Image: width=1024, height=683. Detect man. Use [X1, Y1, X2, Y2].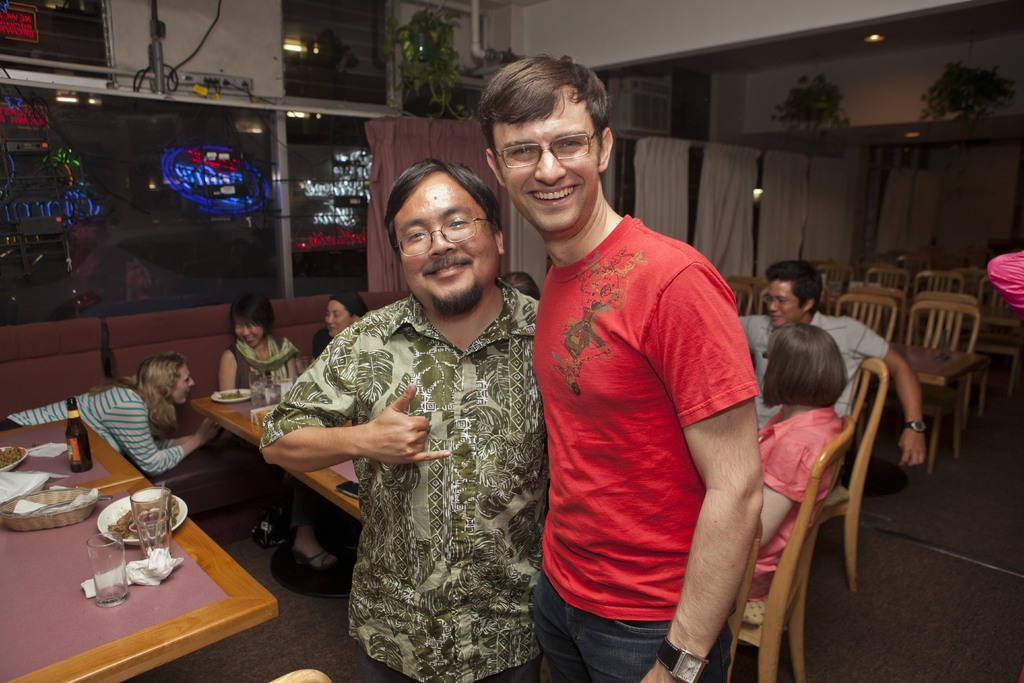
[733, 259, 924, 470].
